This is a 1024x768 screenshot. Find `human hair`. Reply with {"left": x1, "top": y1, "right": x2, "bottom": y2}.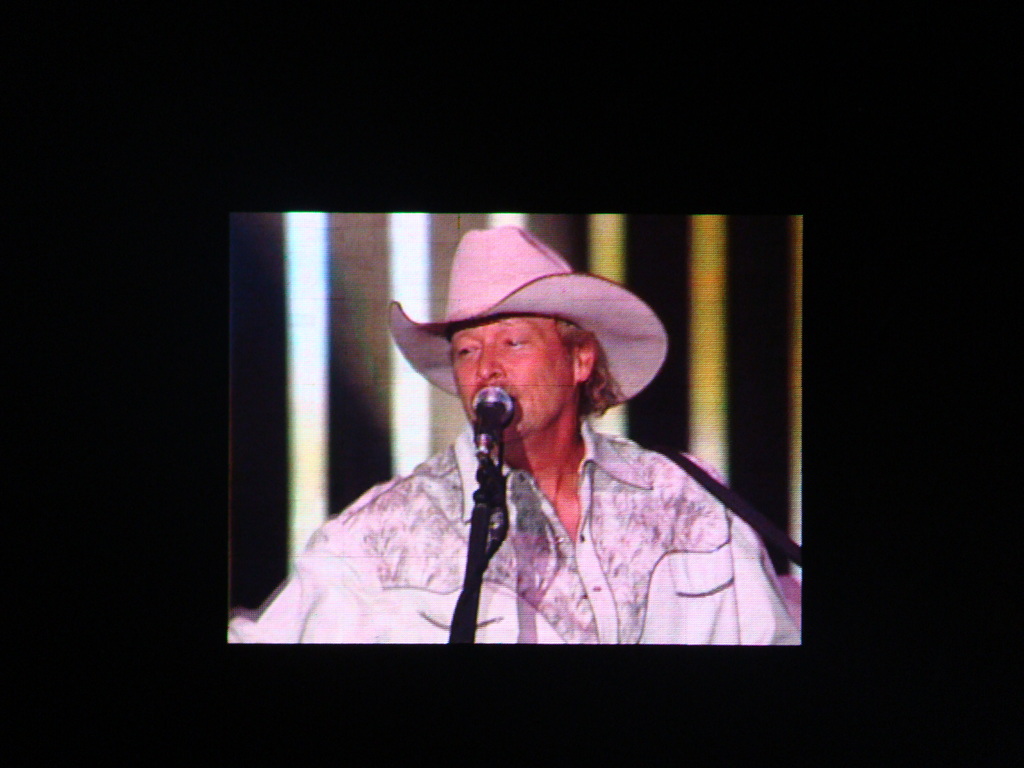
{"left": 555, "top": 312, "right": 625, "bottom": 415}.
